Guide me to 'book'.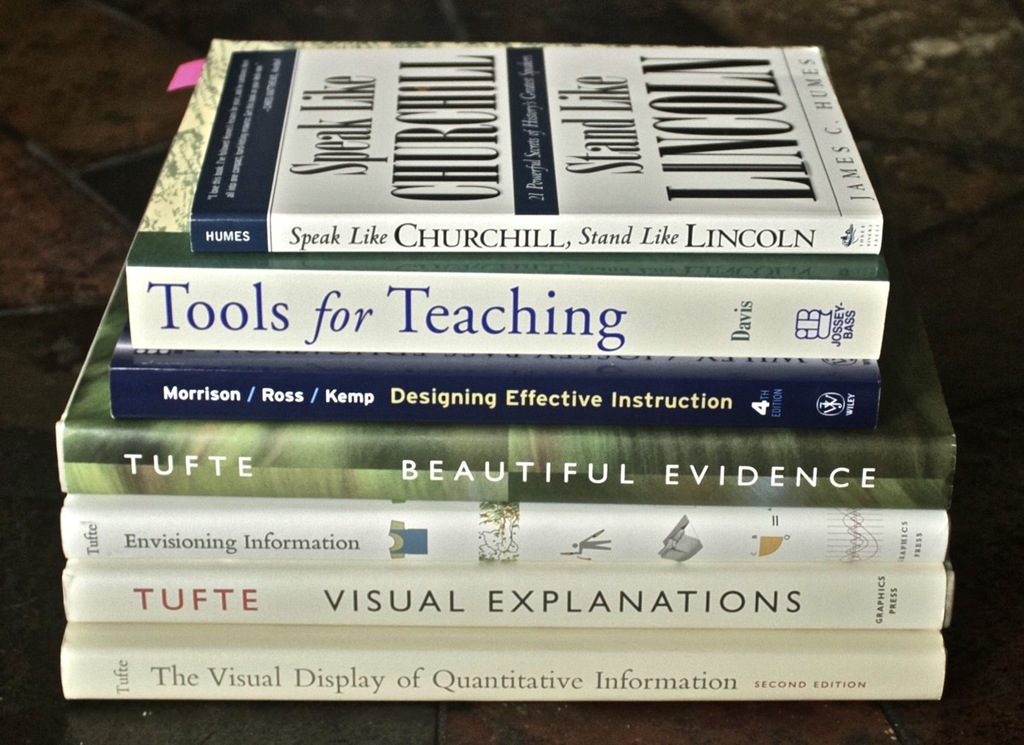
Guidance: region(189, 45, 880, 255).
